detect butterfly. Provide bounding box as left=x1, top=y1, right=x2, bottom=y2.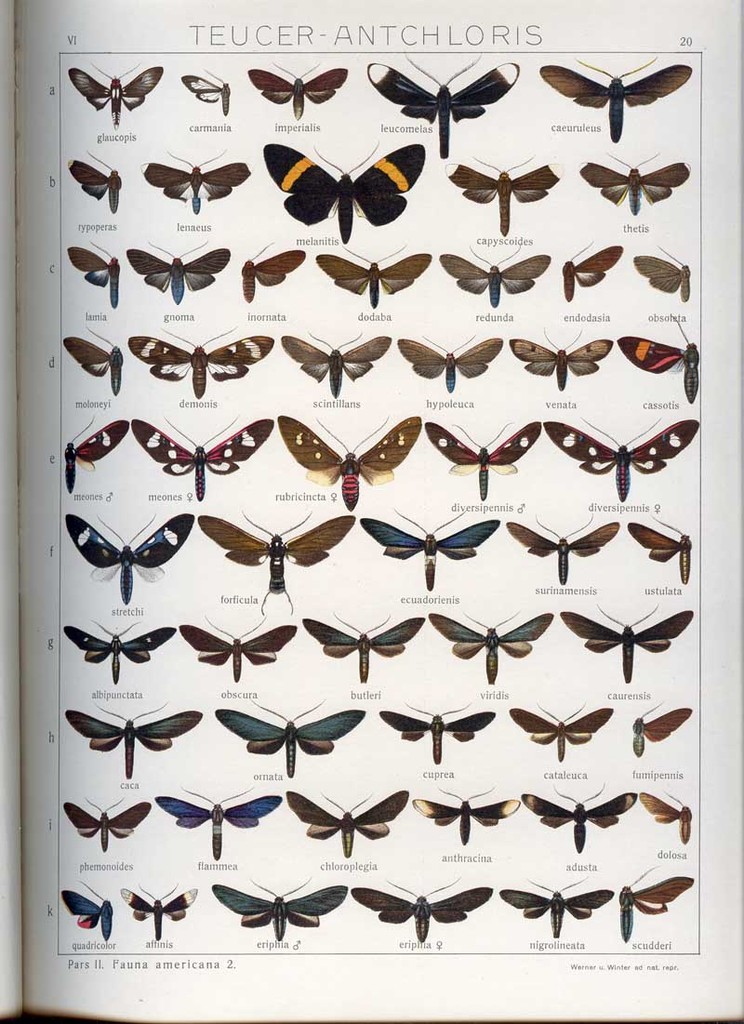
left=153, top=781, right=273, bottom=862.
